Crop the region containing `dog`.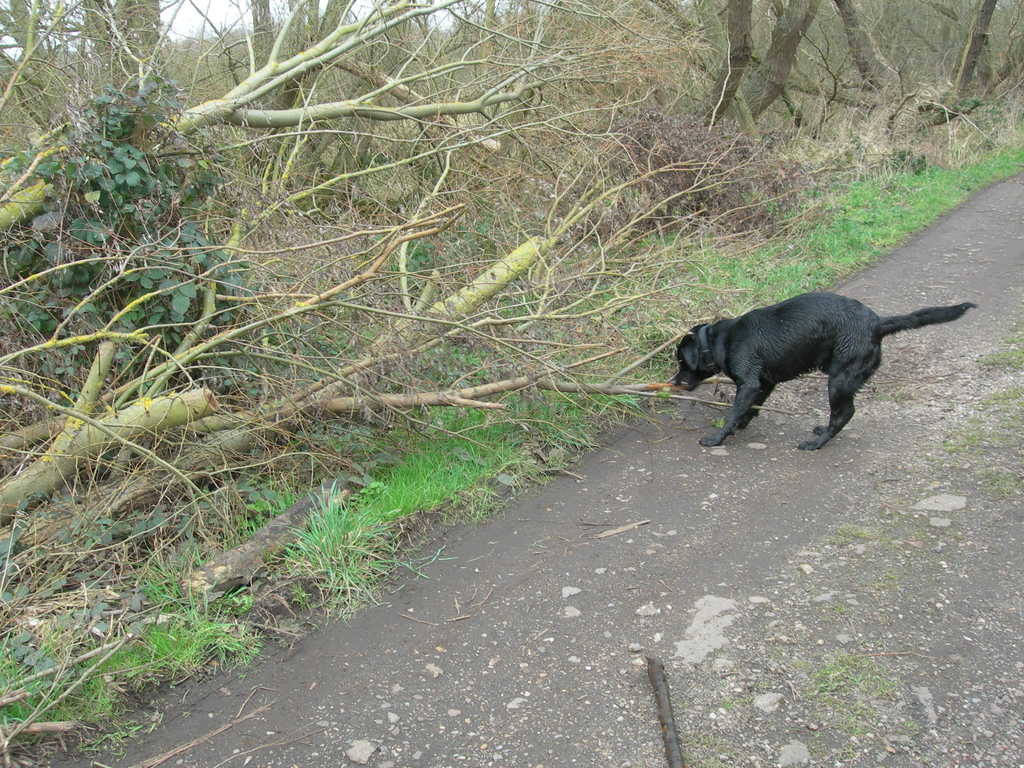
Crop region: pyautogui.locateOnScreen(668, 286, 978, 454).
